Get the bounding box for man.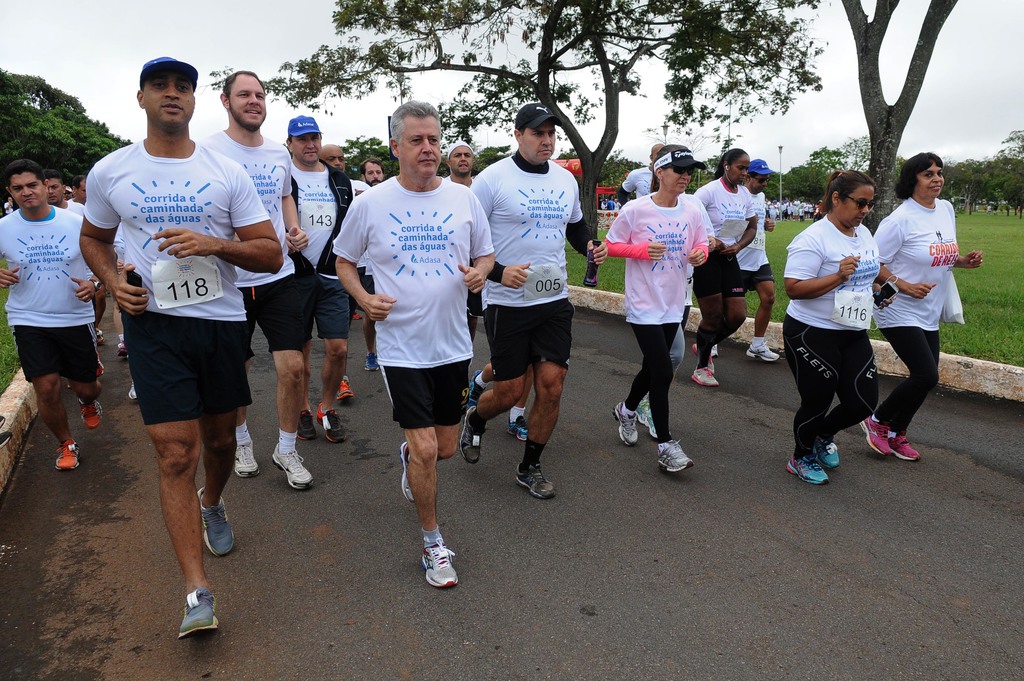
Rect(440, 141, 480, 184).
